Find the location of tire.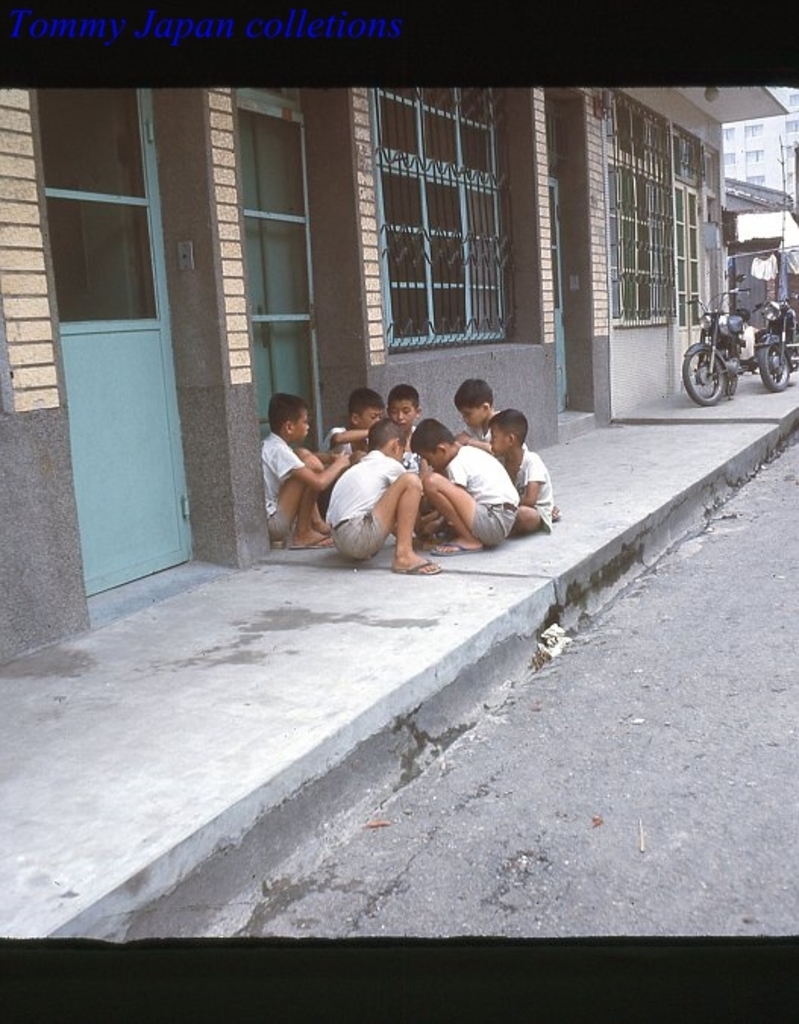
Location: {"x1": 757, "y1": 344, "x2": 790, "y2": 388}.
